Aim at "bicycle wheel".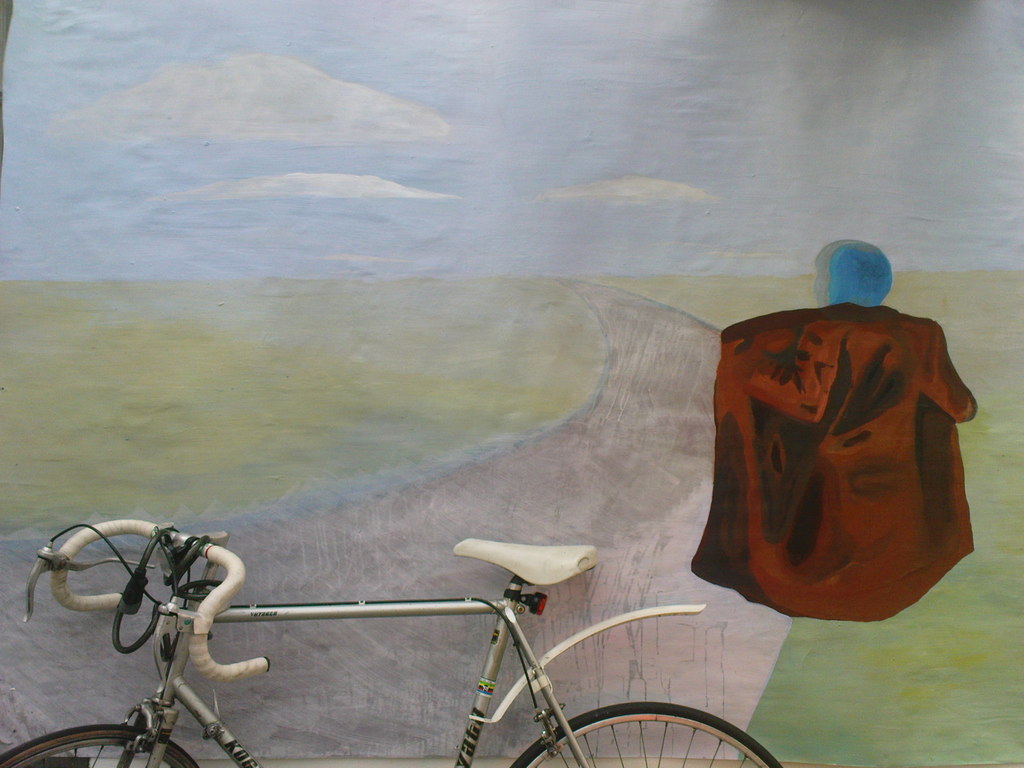
Aimed at 0:726:198:767.
